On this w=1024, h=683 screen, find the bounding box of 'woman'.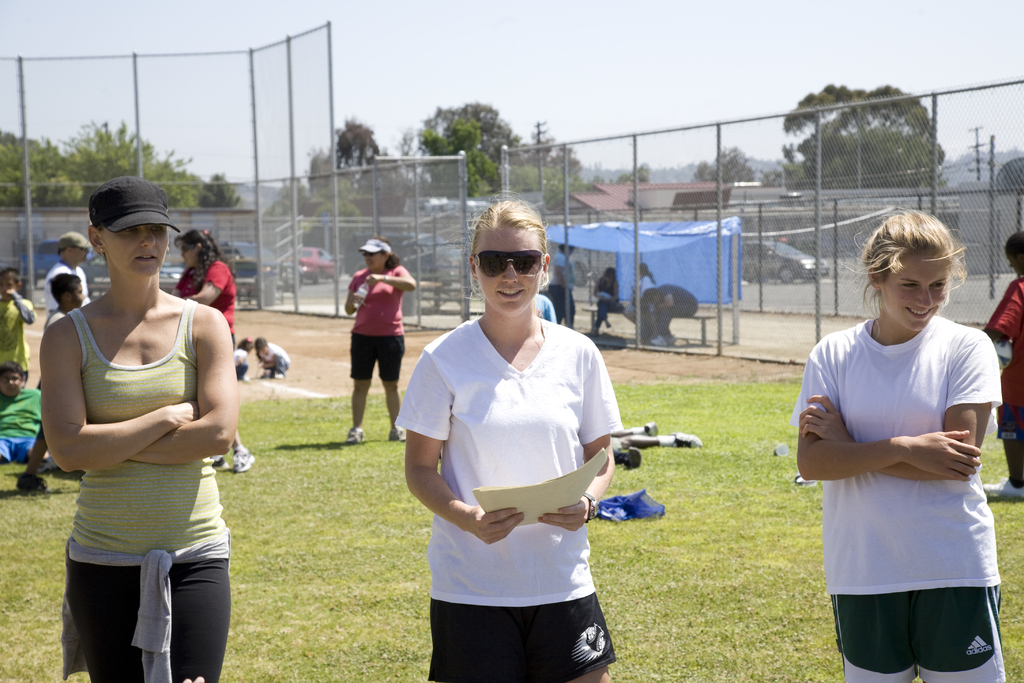
Bounding box: box=[38, 225, 237, 682].
